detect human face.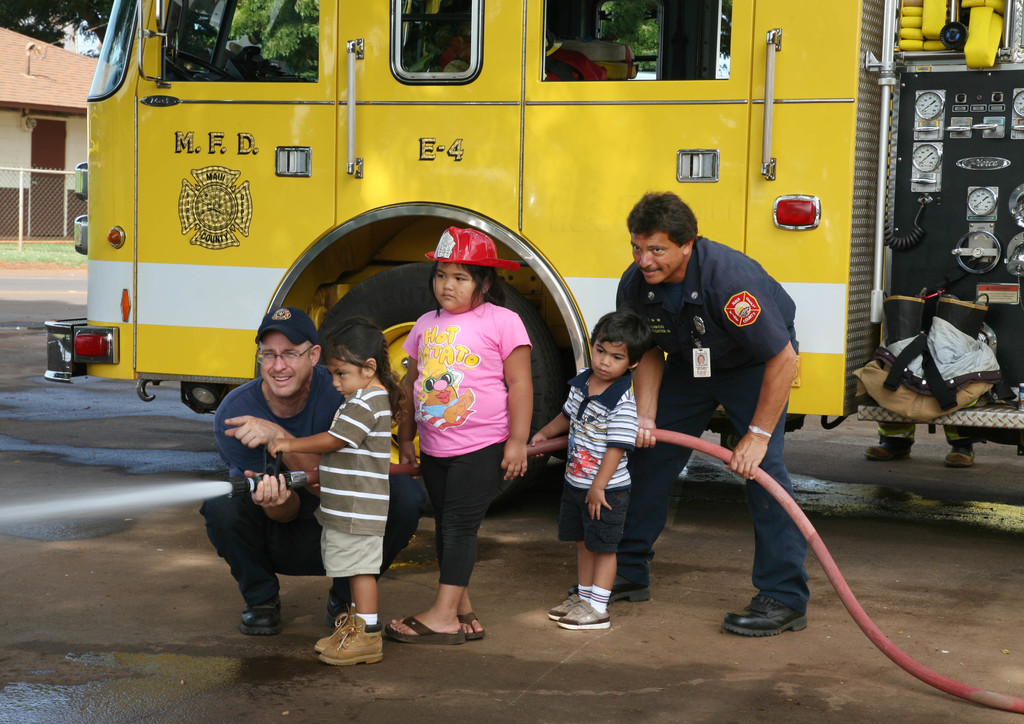
Detected at [428, 261, 474, 312].
